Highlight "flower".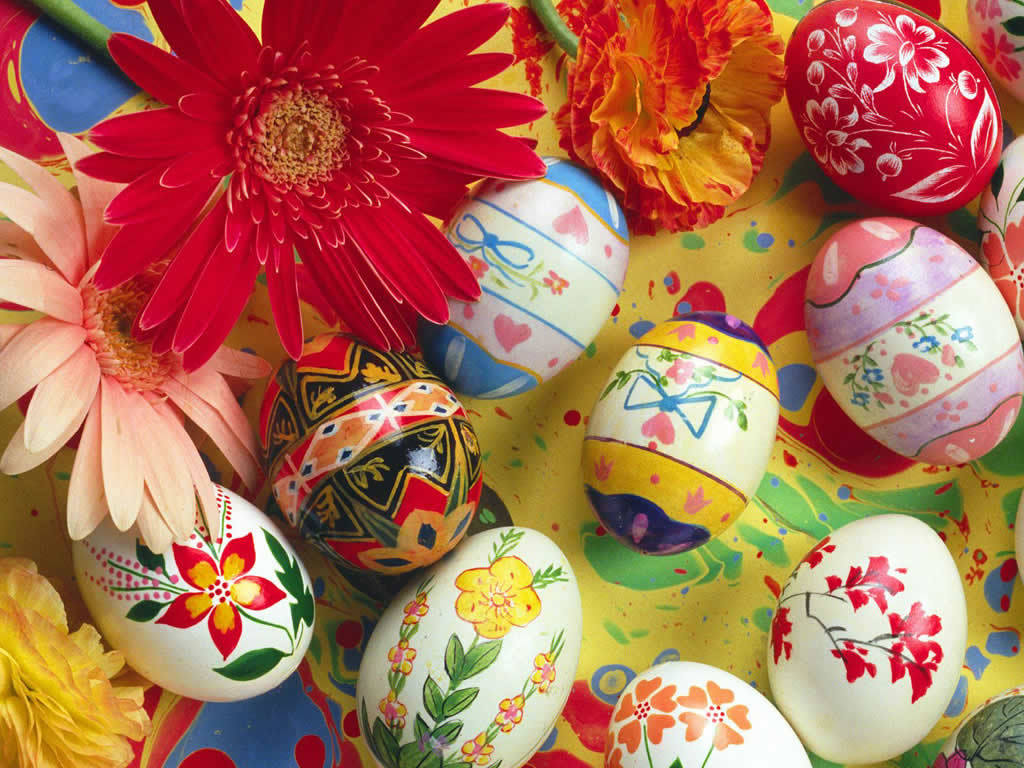
Highlighted region: l=800, t=97, r=872, b=178.
